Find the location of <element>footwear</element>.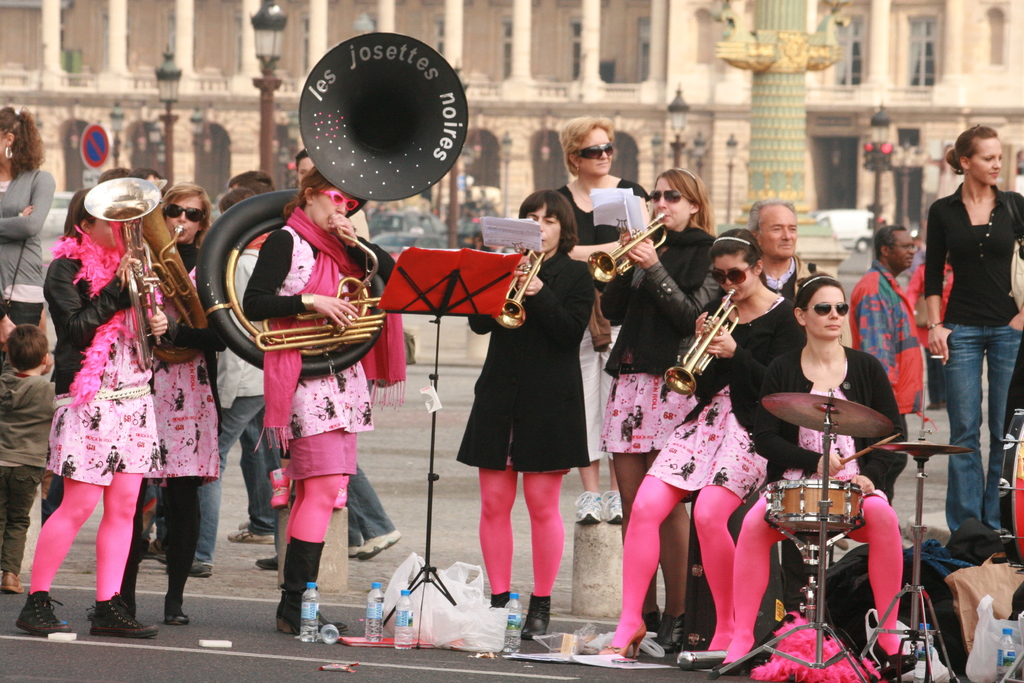
Location: detection(156, 553, 212, 579).
